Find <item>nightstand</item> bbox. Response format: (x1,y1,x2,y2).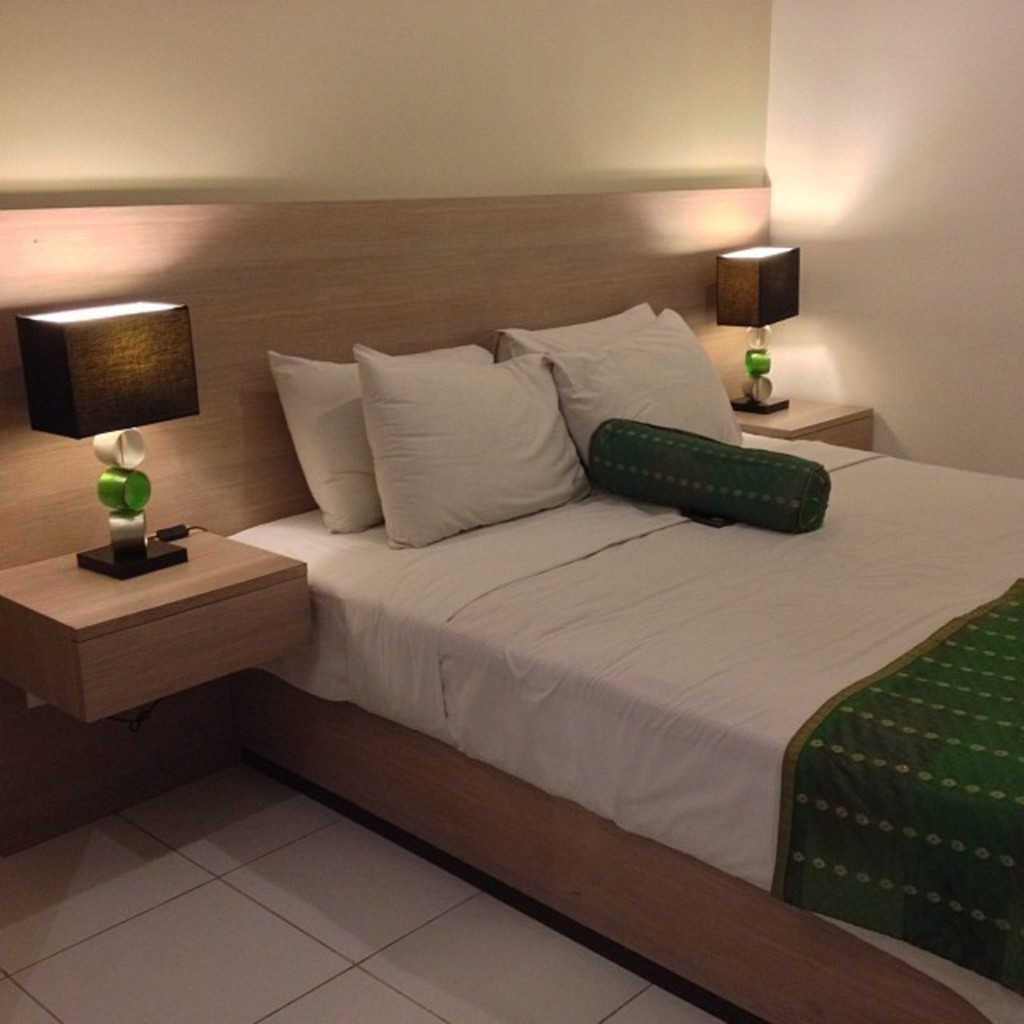
(718,381,882,442).
